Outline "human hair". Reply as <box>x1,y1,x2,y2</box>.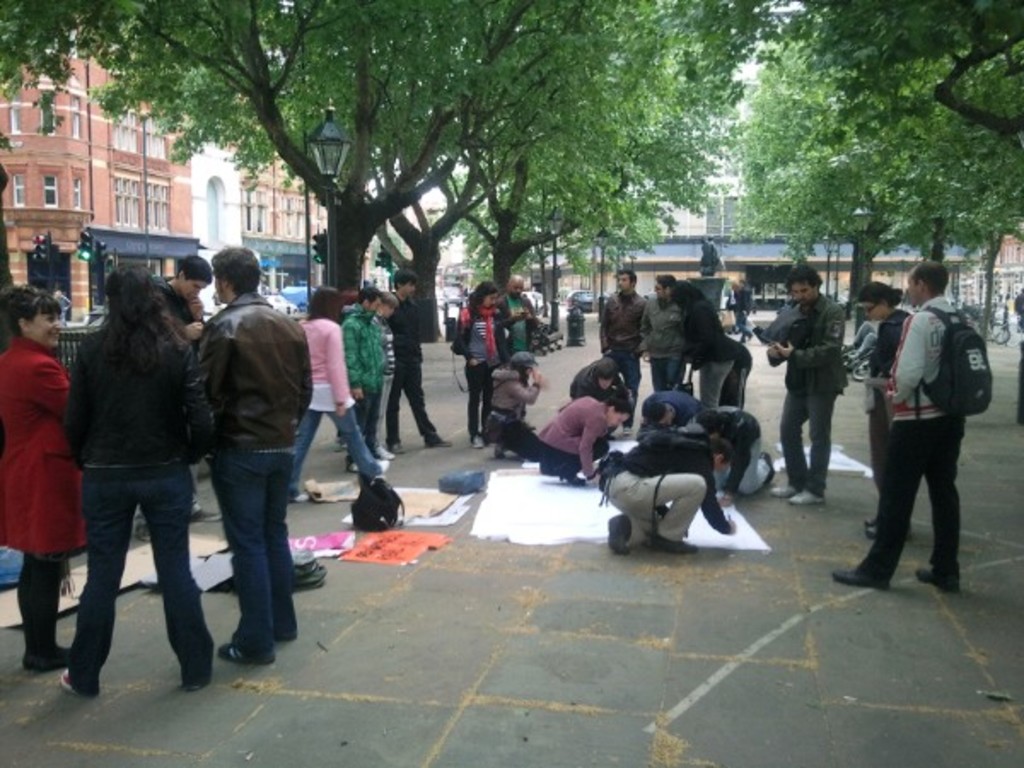
<box>787,263,824,290</box>.
